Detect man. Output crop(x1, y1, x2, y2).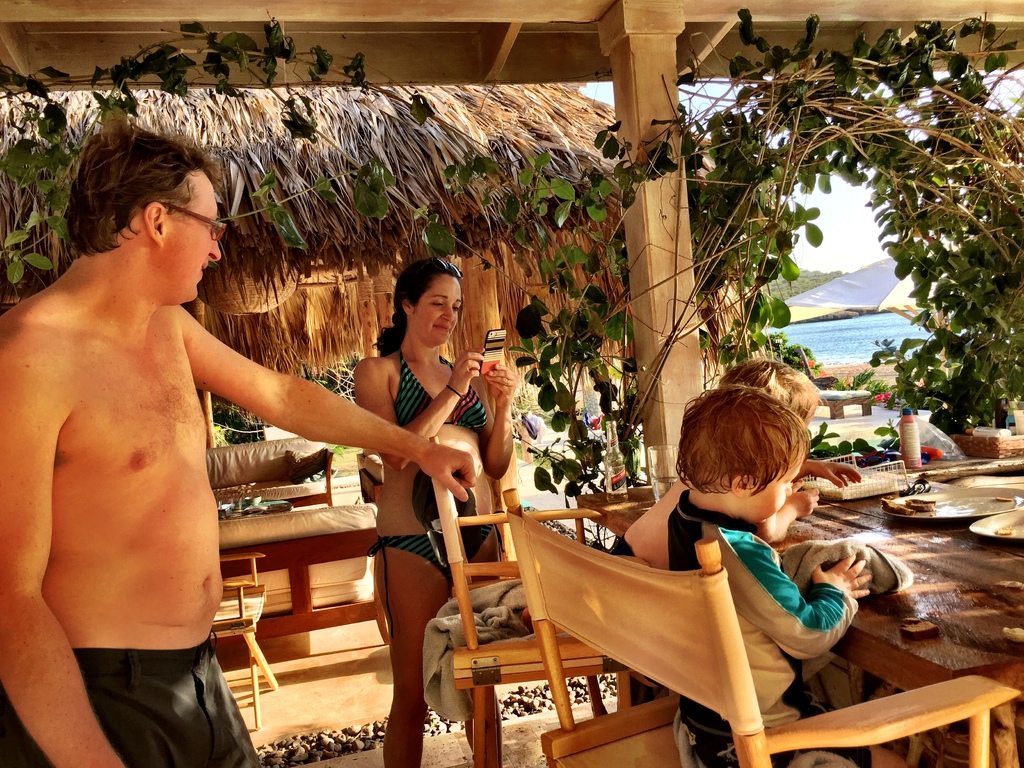
crop(0, 115, 475, 767).
